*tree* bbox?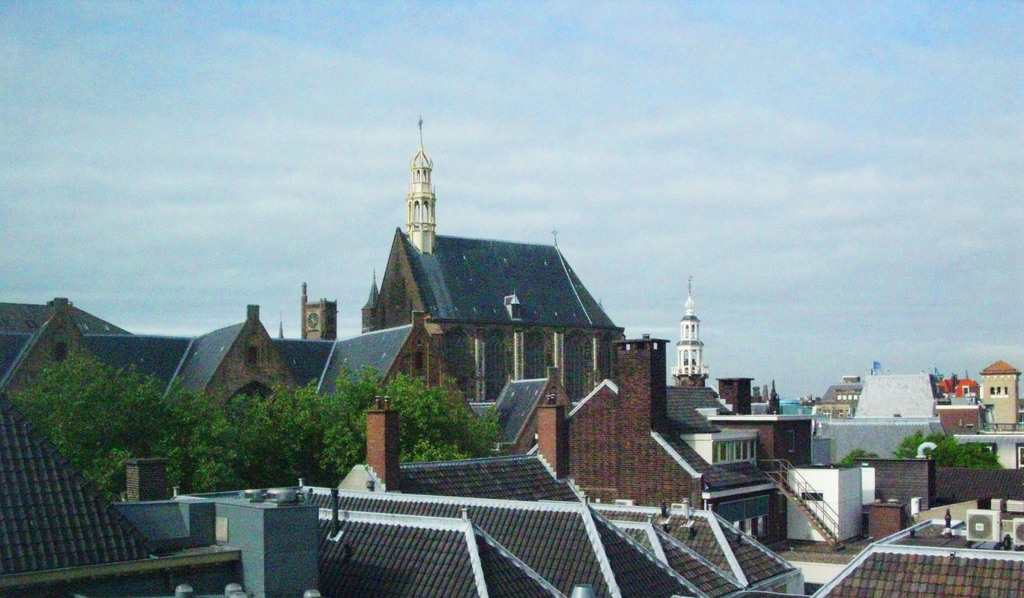
[x1=1, y1=335, x2=515, y2=504]
